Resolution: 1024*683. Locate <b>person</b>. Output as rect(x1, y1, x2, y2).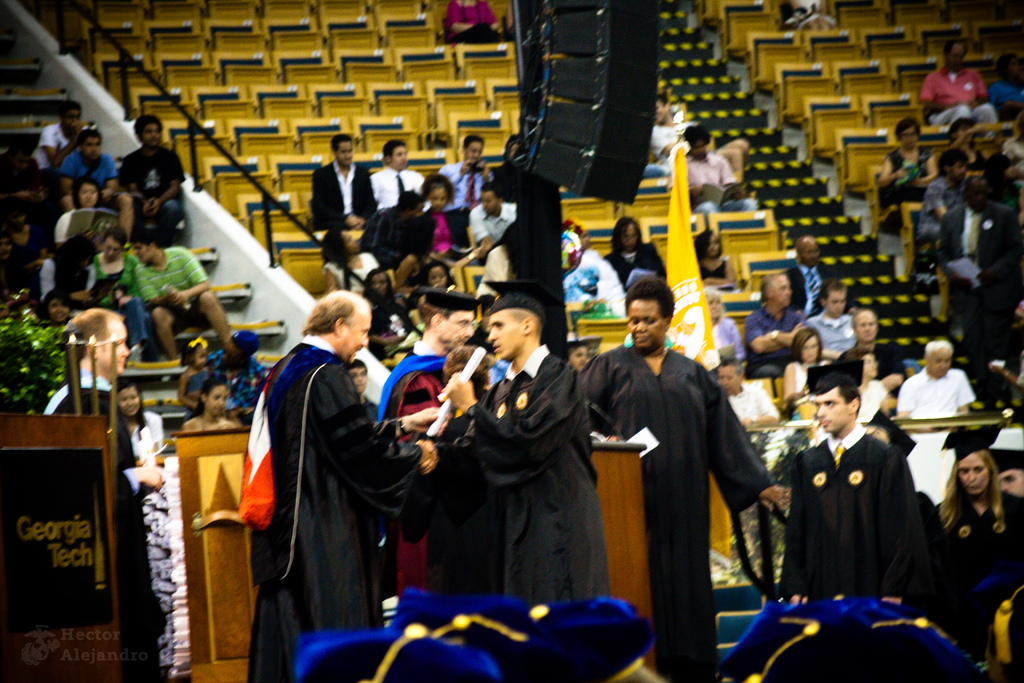
rect(41, 125, 116, 215).
